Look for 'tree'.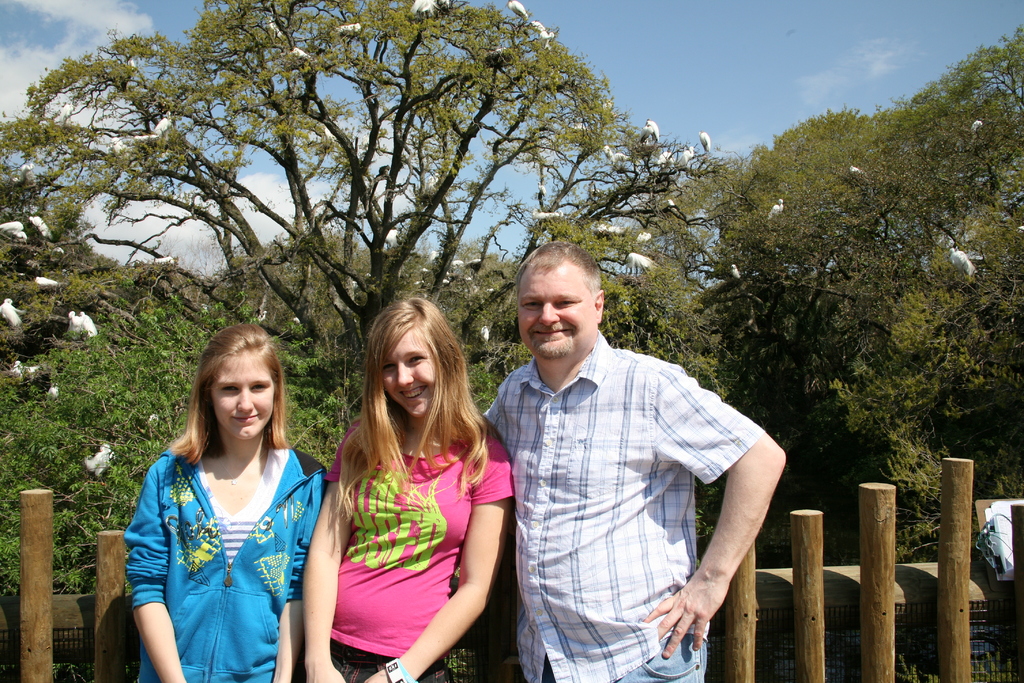
Found: bbox(0, 302, 349, 591).
